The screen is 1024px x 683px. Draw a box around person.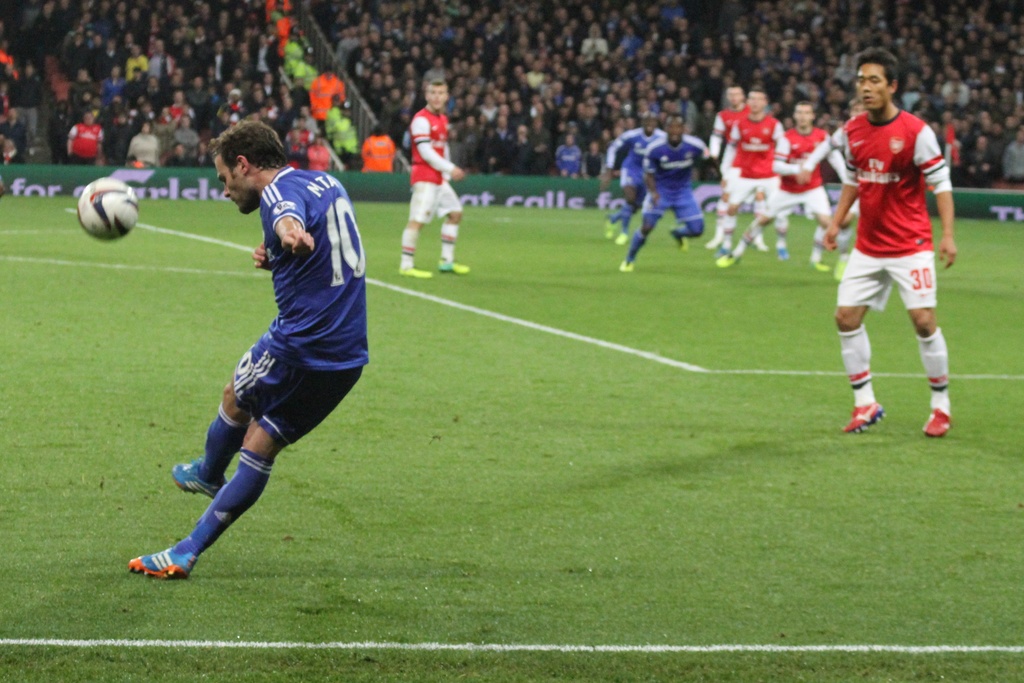
detection(396, 65, 473, 279).
